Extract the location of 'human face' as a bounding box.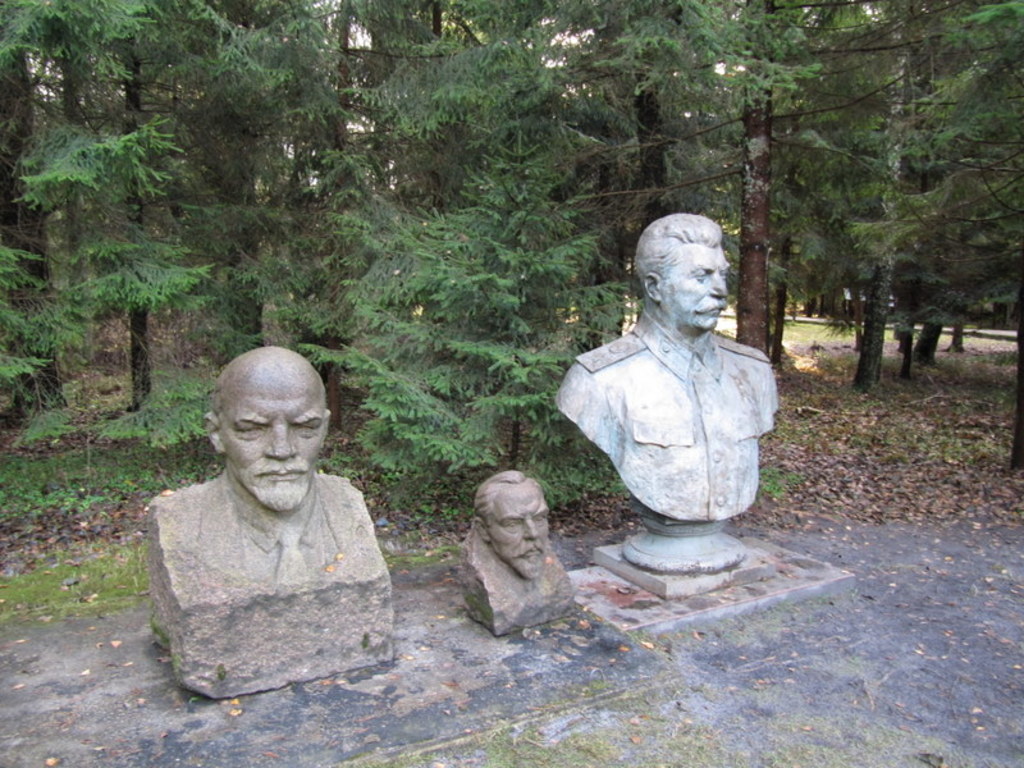
x1=666, y1=242, x2=727, y2=328.
